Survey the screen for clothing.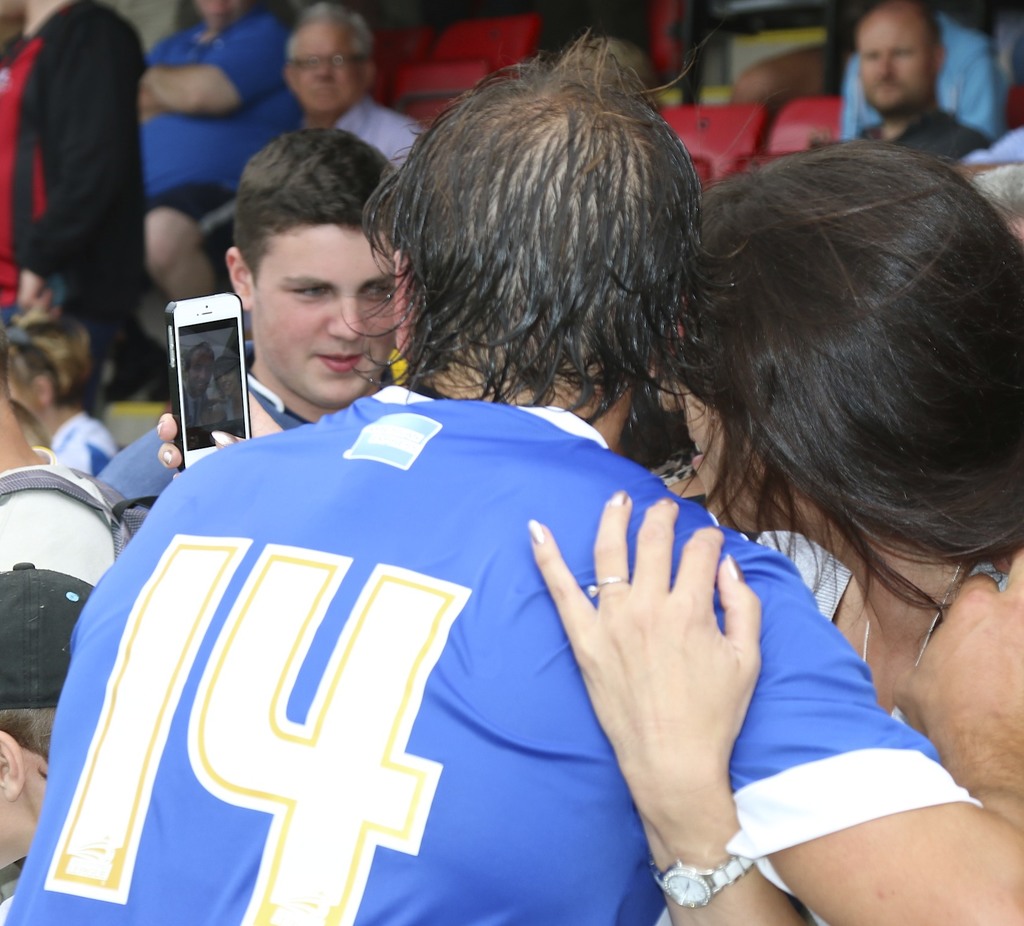
Survey found: bbox(1, 0, 138, 344).
